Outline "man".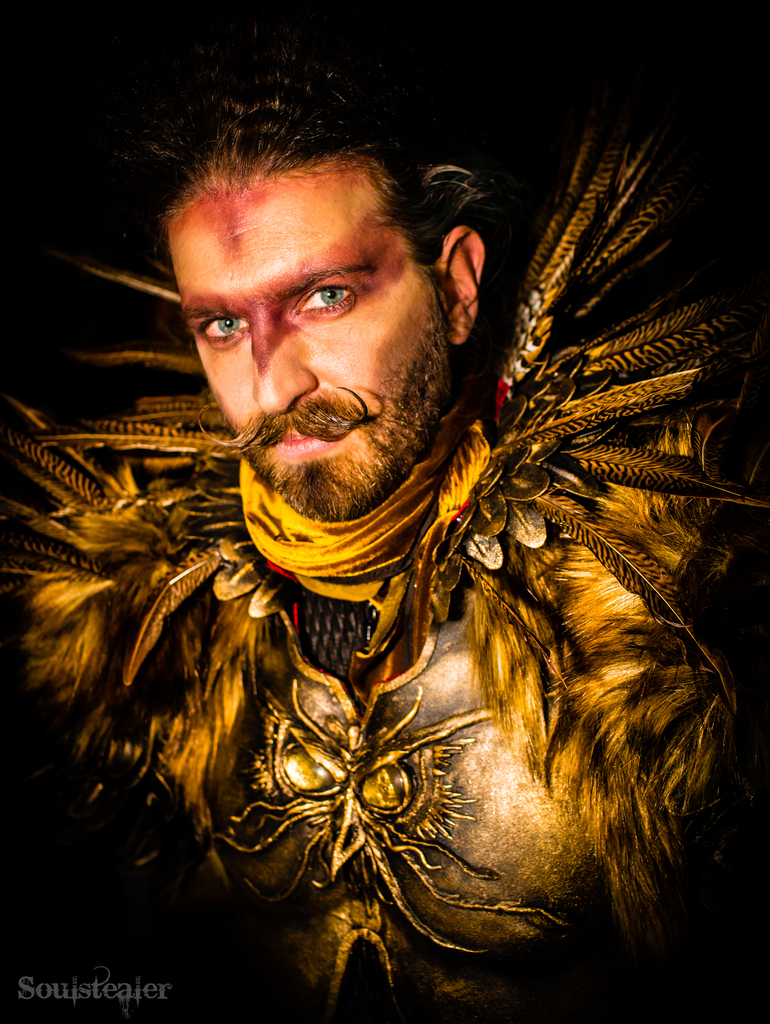
Outline: left=24, top=61, right=726, bottom=943.
